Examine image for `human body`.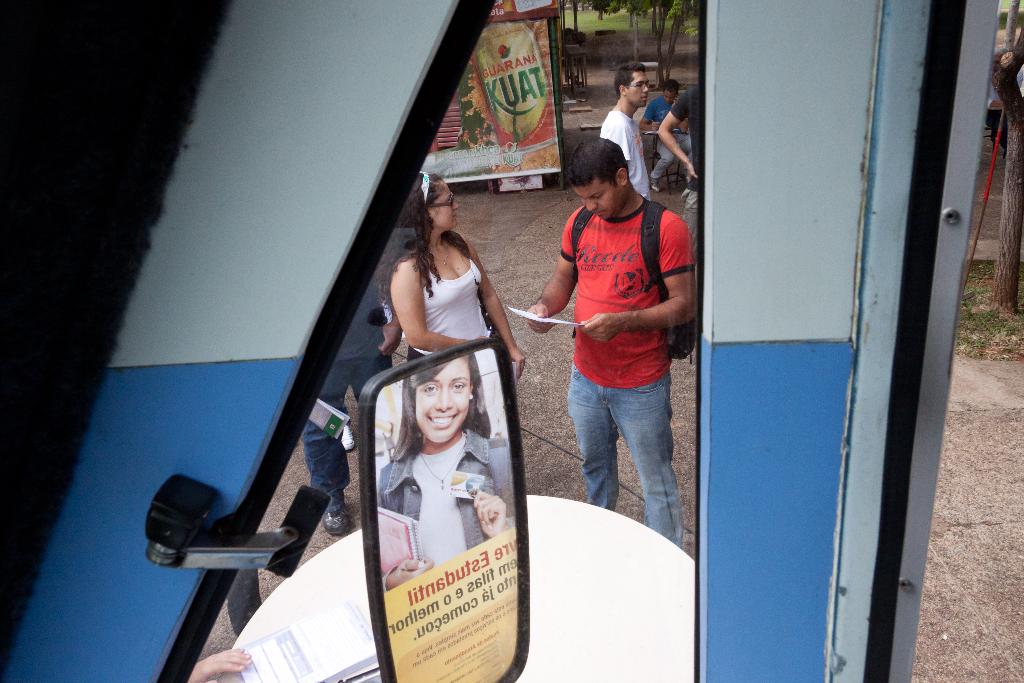
Examination result: {"left": 383, "top": 356, "right": 520, "bottom": 572}.
